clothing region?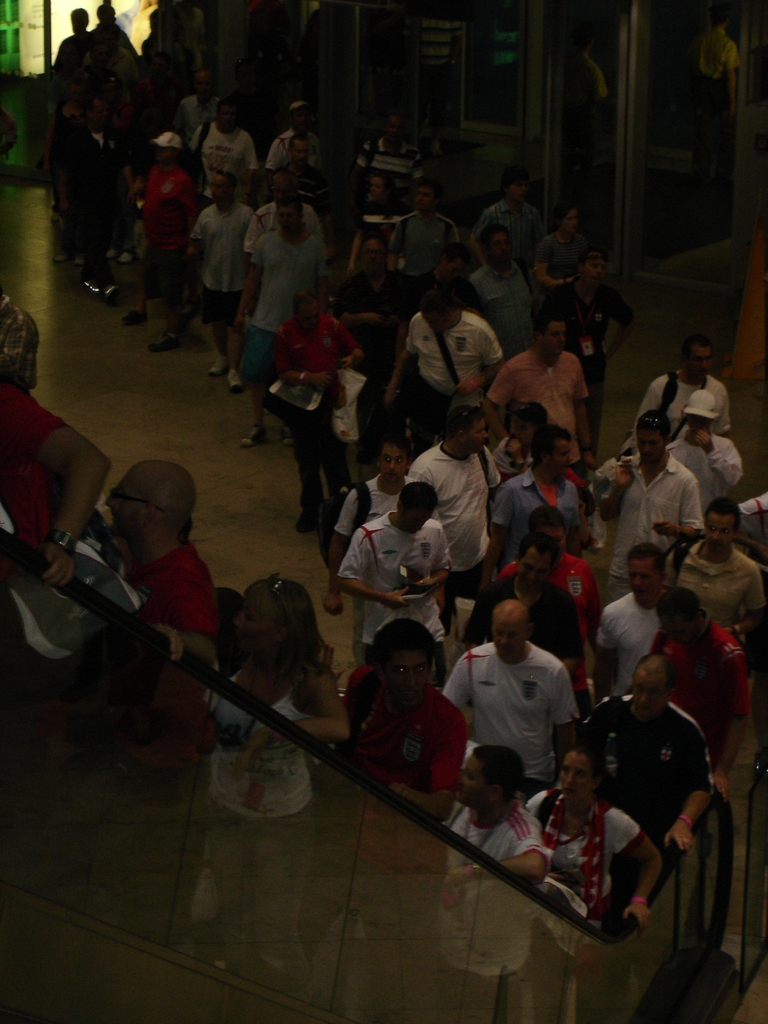
[324,474,407,664]
